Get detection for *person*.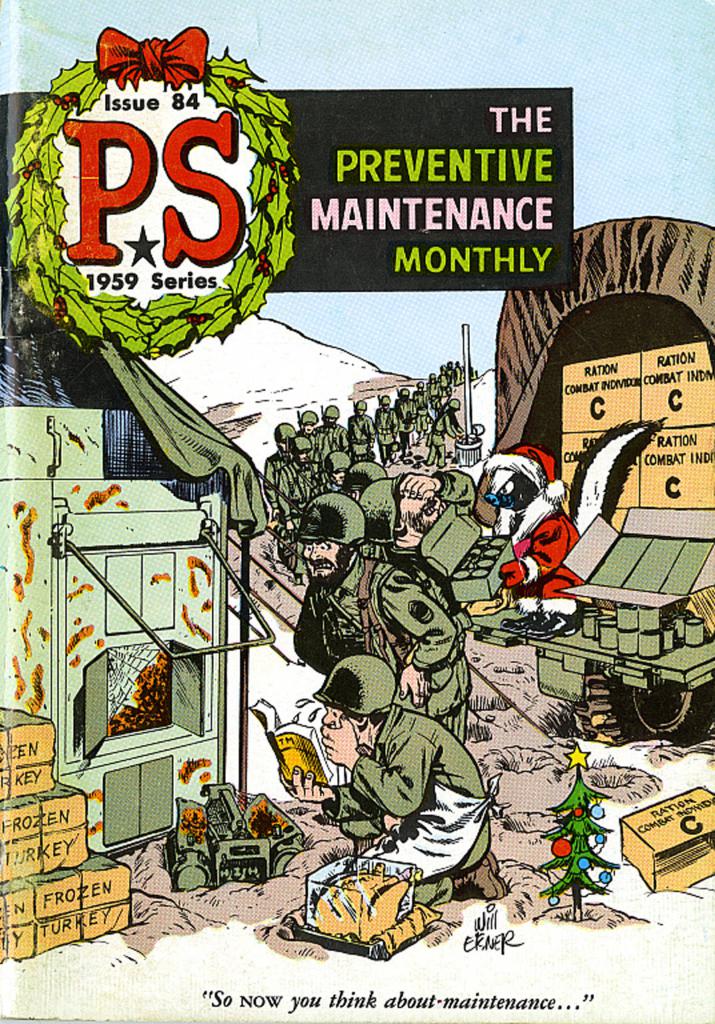
Detection: <box>304,649,487,921</box>.
